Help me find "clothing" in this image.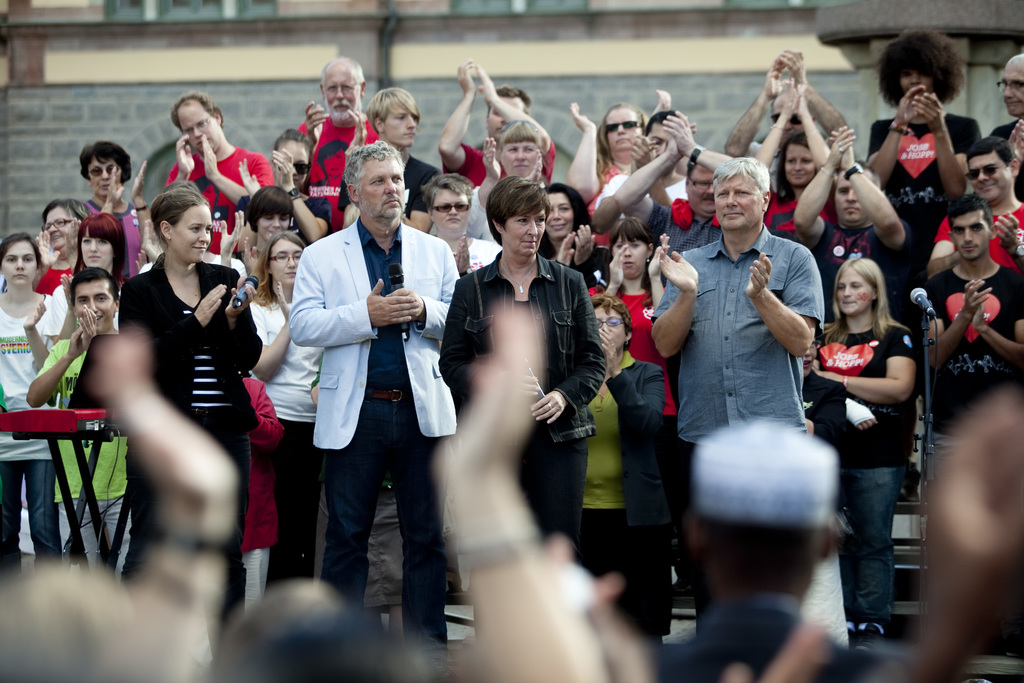
Found it: 0, 290, 63, 578.
